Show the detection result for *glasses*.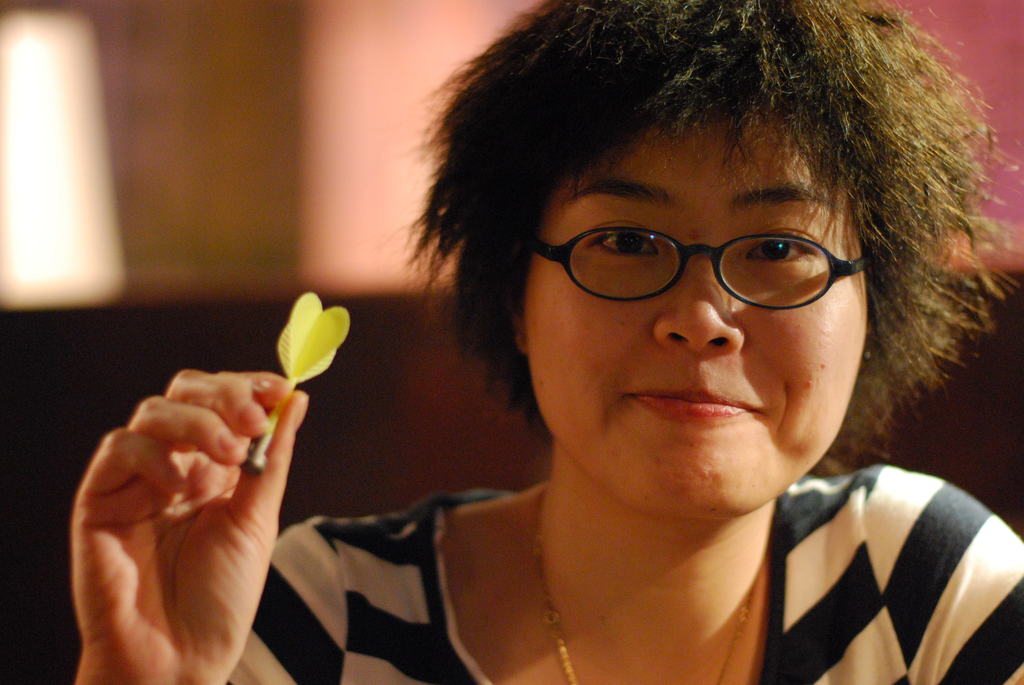
(529, 224, 868, 310).
